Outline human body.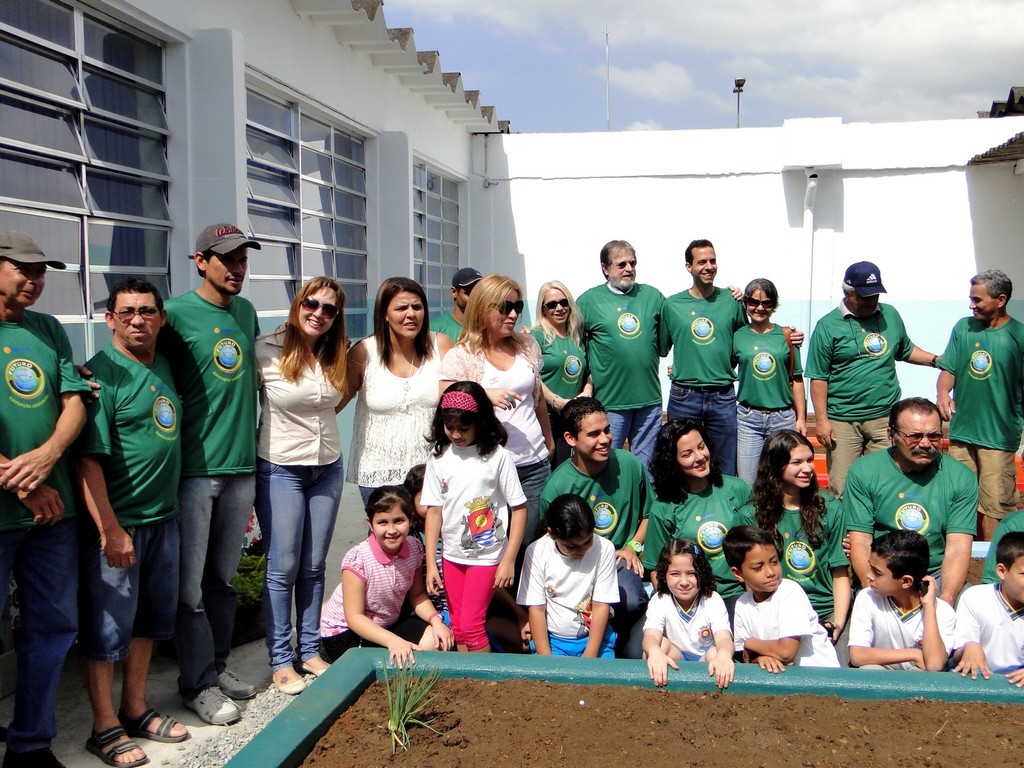
Outline: [637, 532, 739, 686].
